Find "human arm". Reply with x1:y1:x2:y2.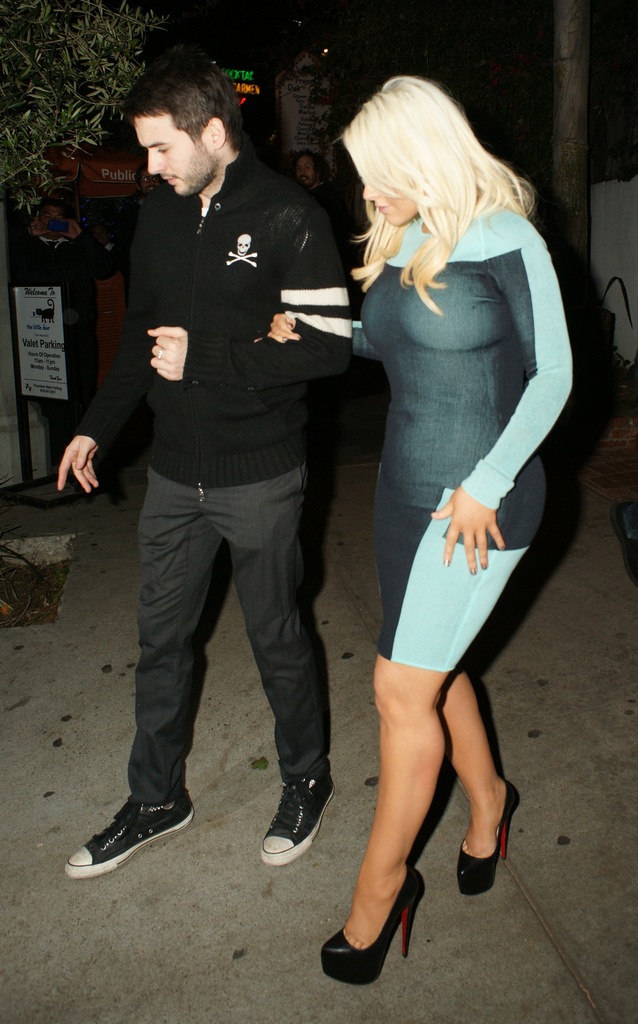
269:309:376:362.
